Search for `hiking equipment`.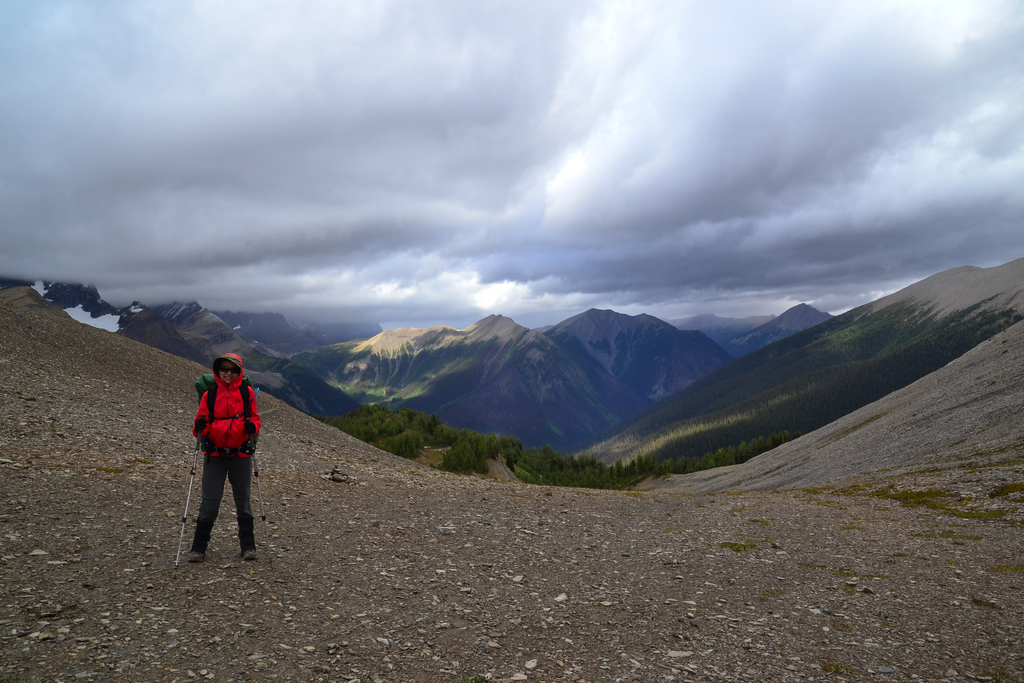
Found at region(249, 439, 273, 568).
